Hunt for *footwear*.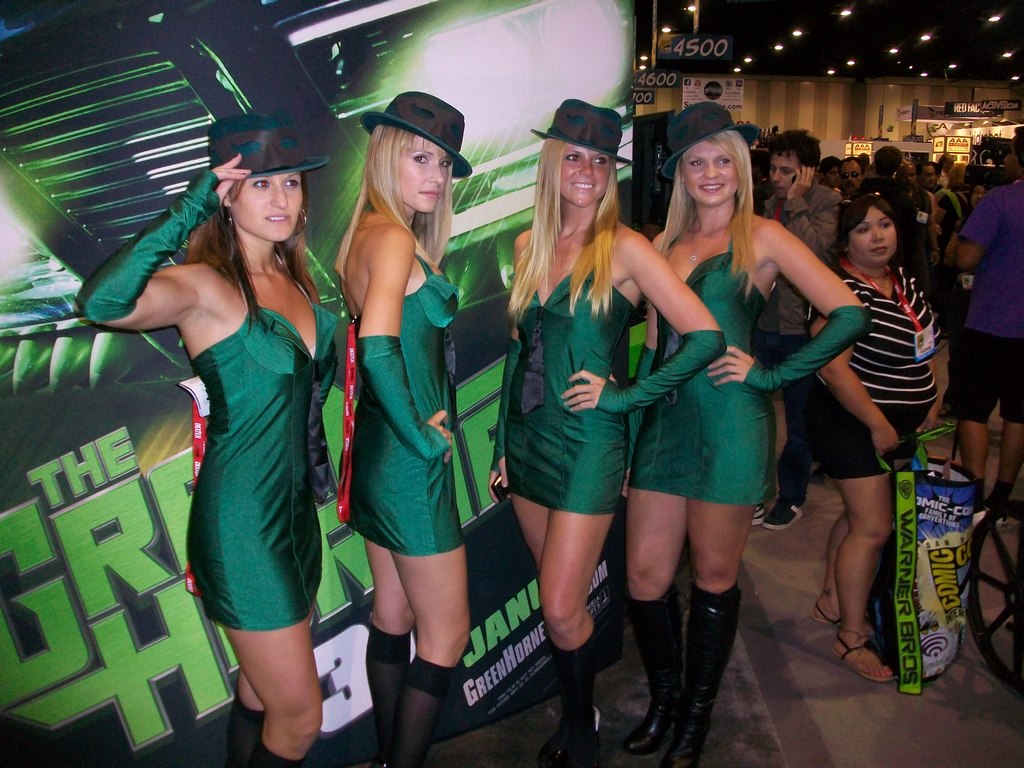
Hunted down at pyautogui.locateOnScreen(761, 497, 803, 528).
